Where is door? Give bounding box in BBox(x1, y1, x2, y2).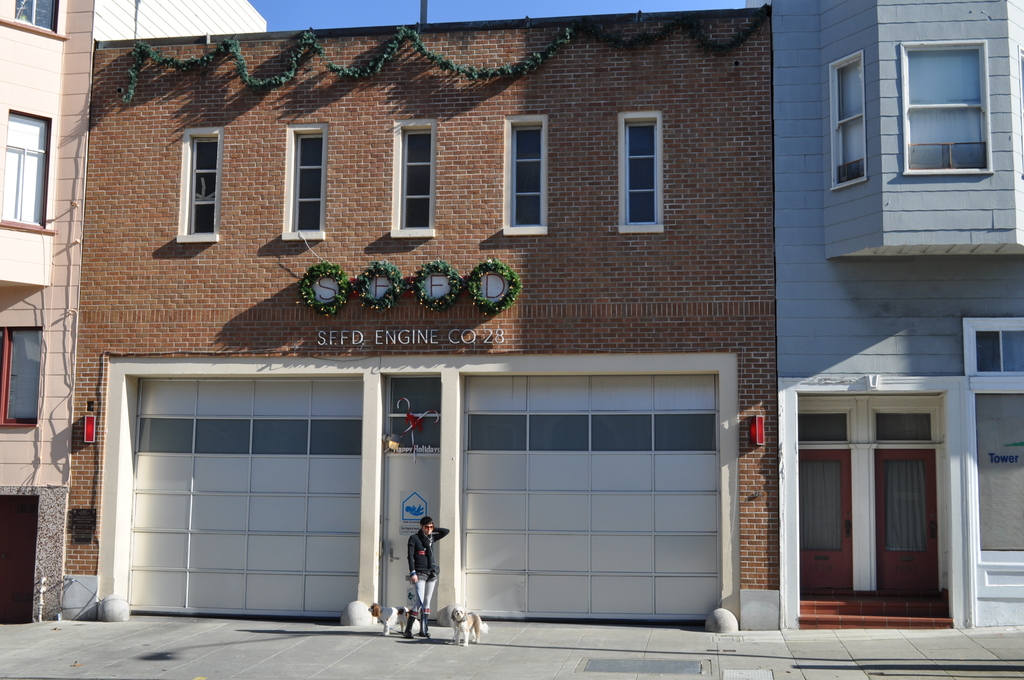
BBox(159, 347, 666, 620).
